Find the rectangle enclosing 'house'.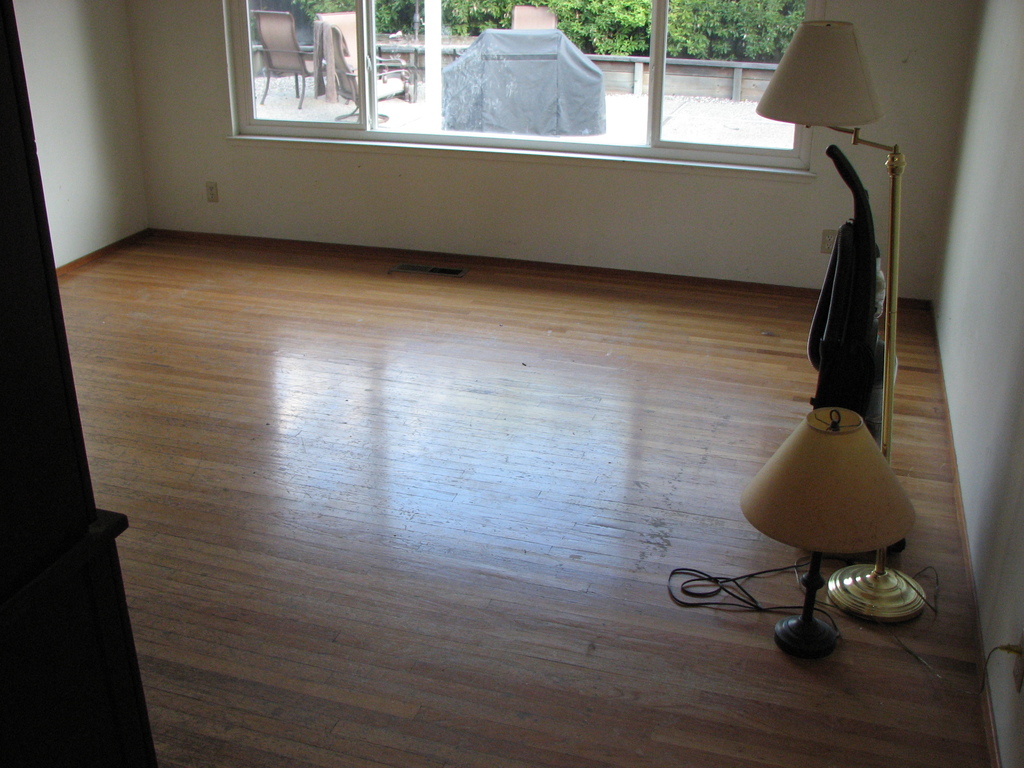
<bbox>1, 0, 1023, 767</bbox>.
